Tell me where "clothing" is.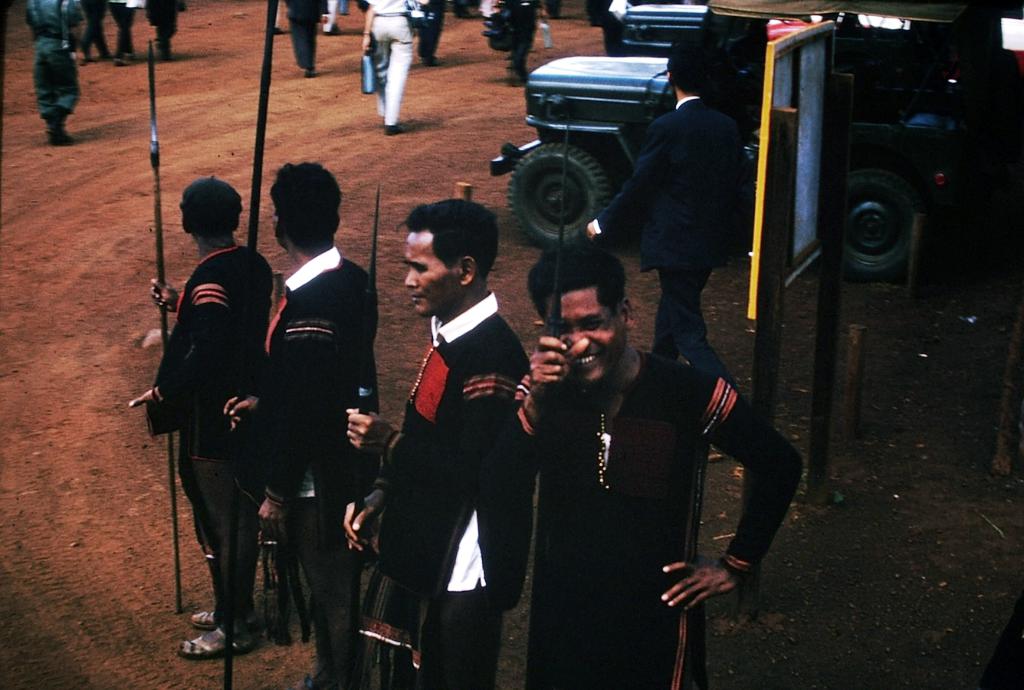
"clothing" is at box(21, 0, 80, 120).
